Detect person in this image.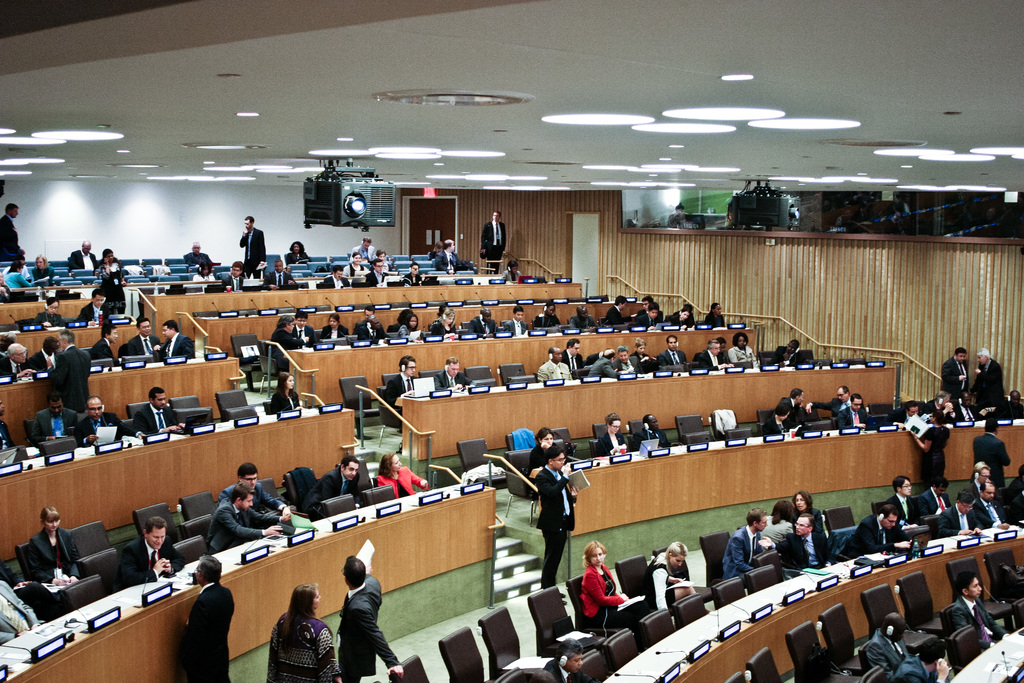
Detection: 152:320:197:365.
